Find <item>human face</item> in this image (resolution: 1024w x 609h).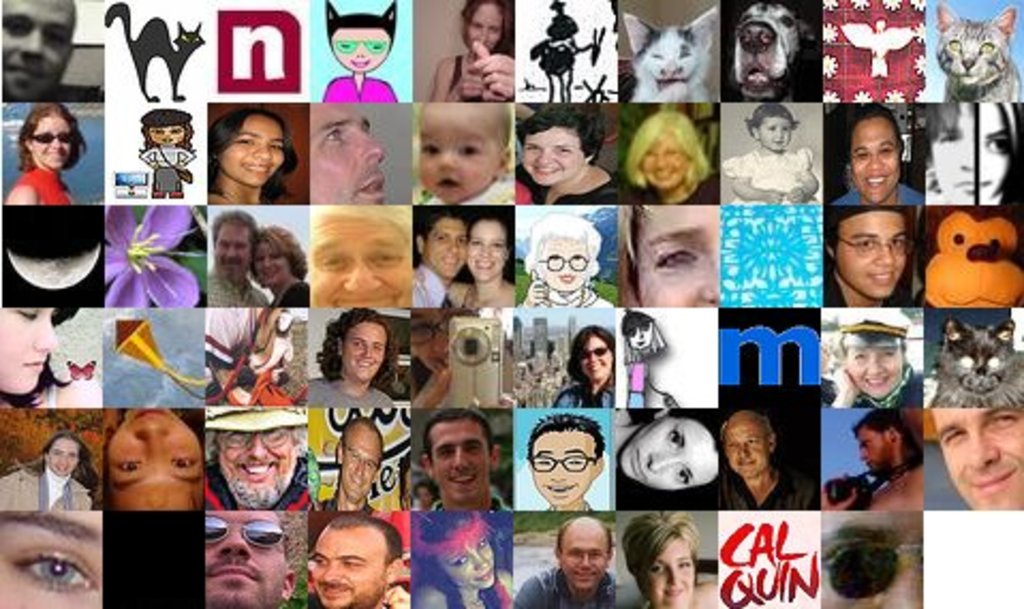
box=[0, 4, 81, 92].
